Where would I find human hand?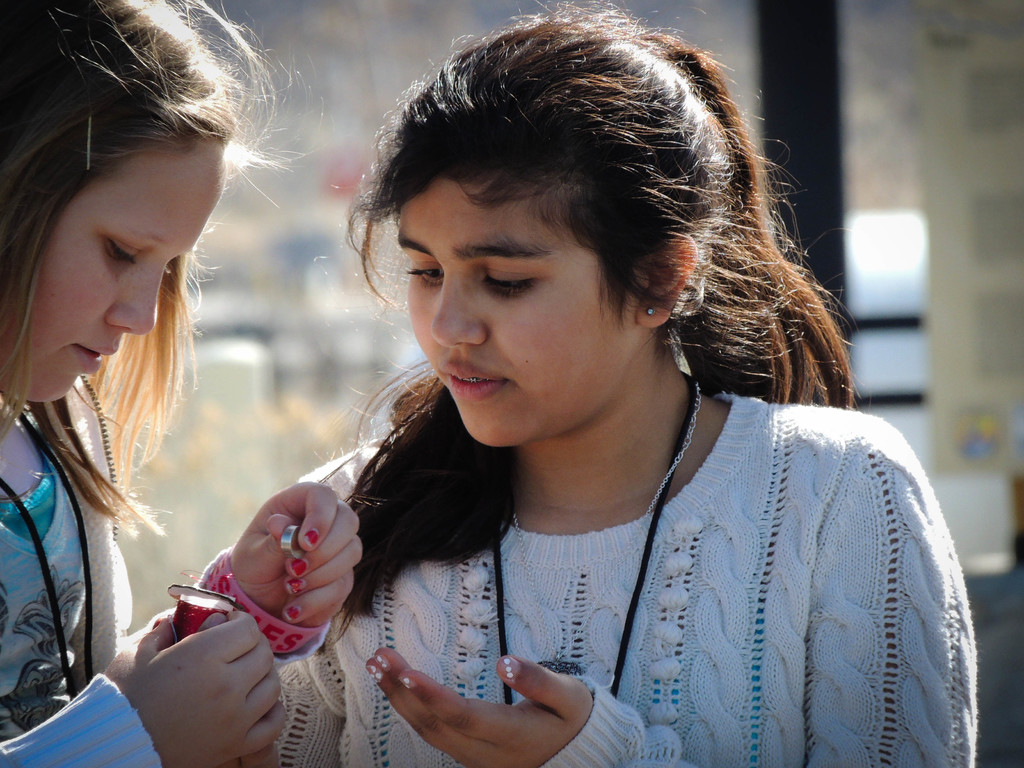
At 192, 491, 362, 659.
